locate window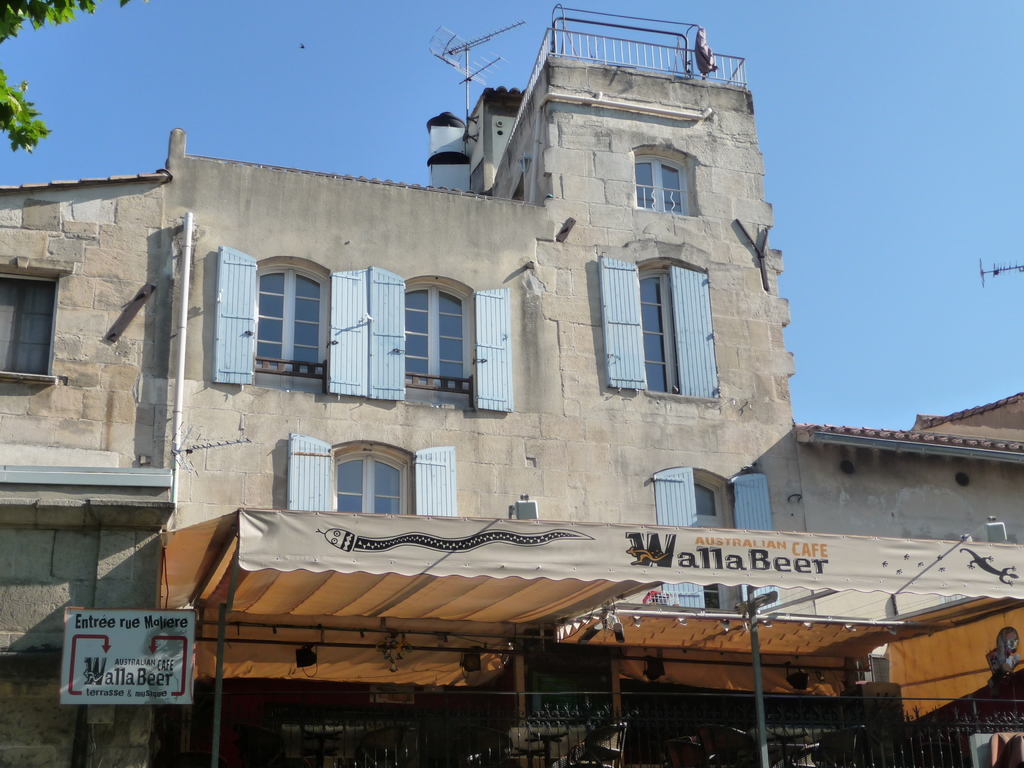
region(655, 470, 731, 525)
